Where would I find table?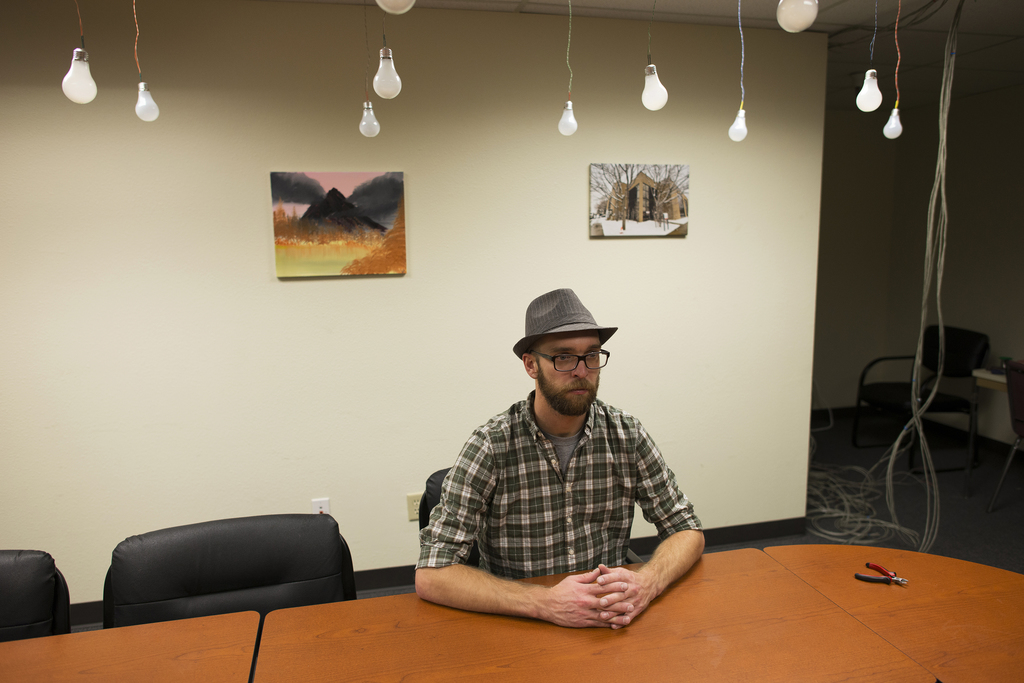
At [x1=0, y1=607, x2=257, y2=682].
